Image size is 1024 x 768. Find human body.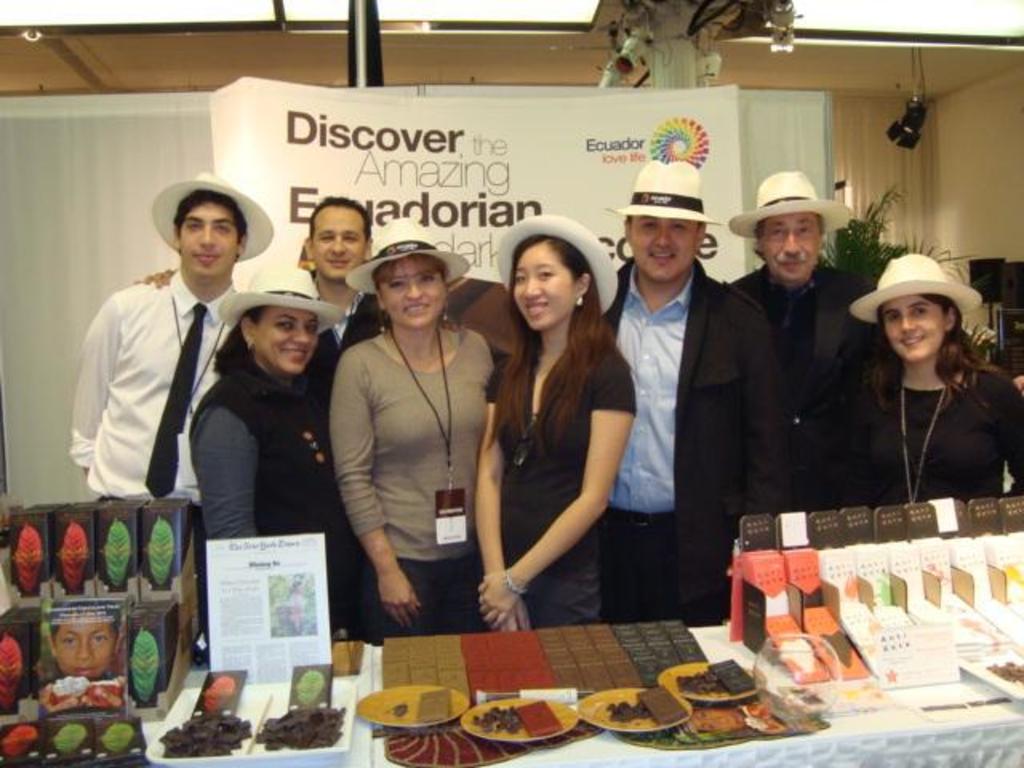
728/160/882/507.
